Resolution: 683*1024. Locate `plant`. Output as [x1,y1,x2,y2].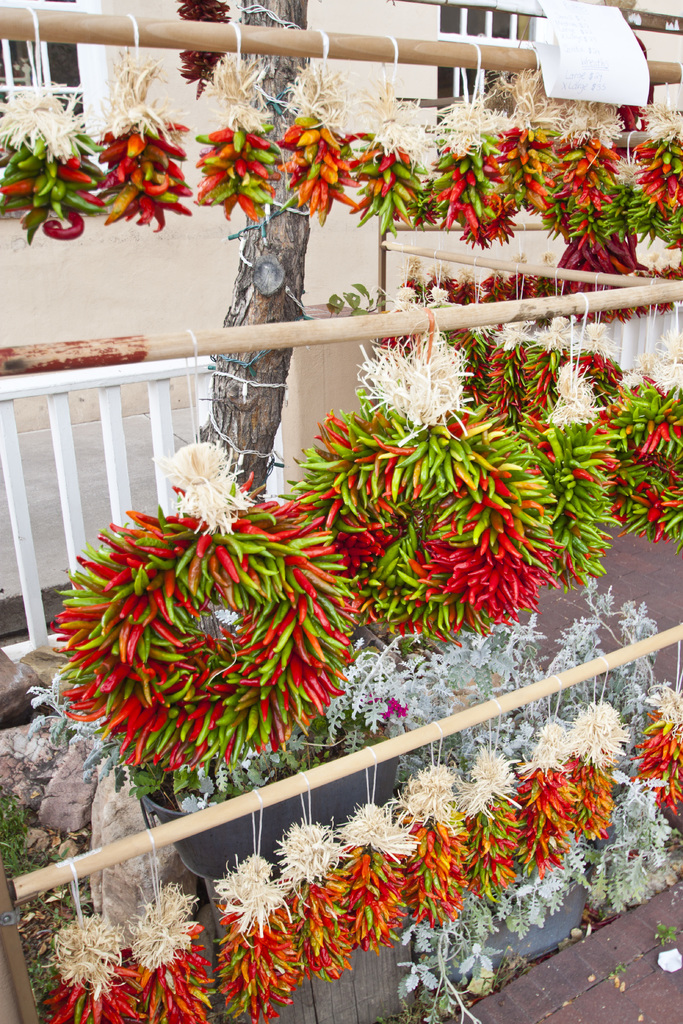
[498,254,539,316].
